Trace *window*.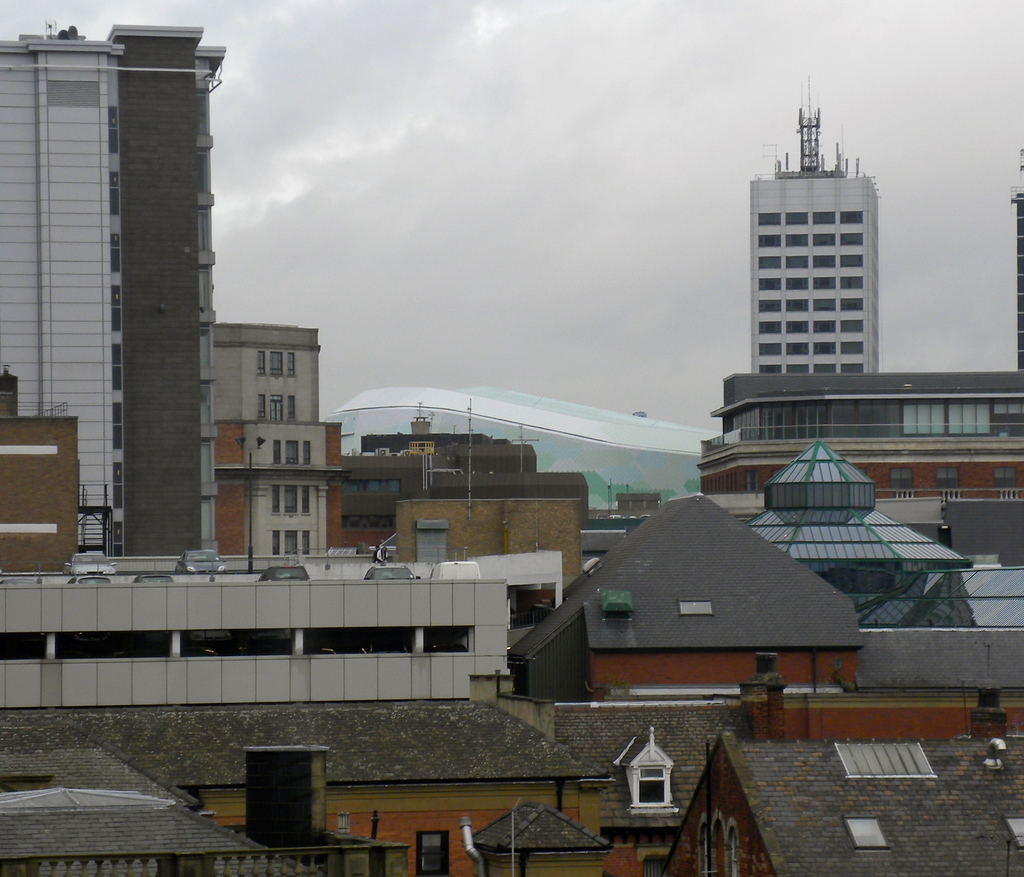
Traced to box(839, 274, 865, 291).
